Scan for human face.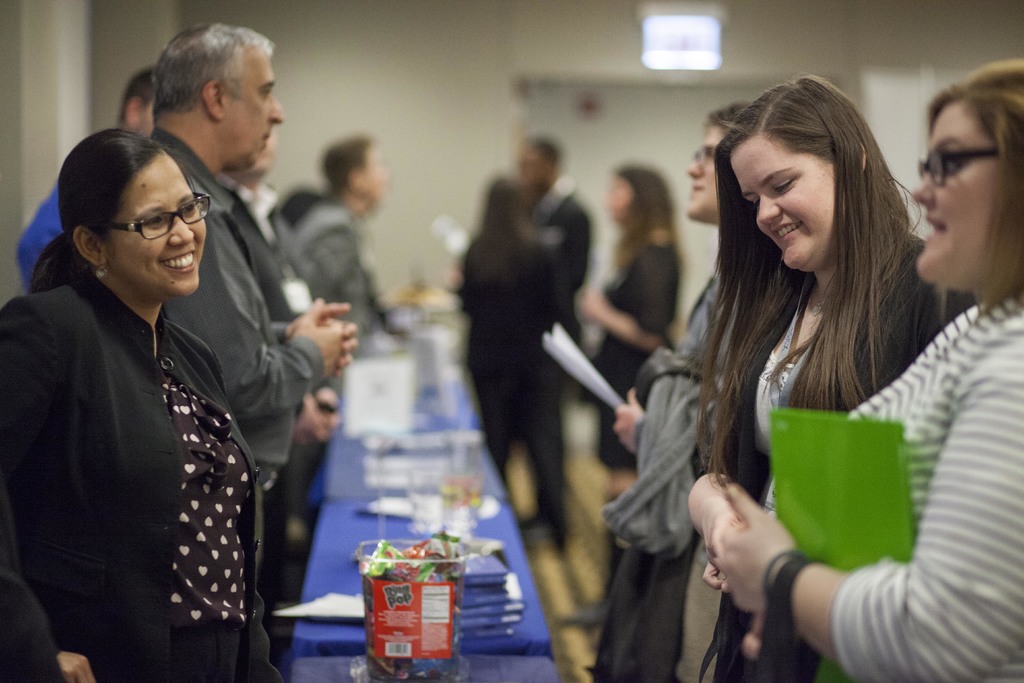
Scan result: l=909, t=103, r=1010, b=278.
